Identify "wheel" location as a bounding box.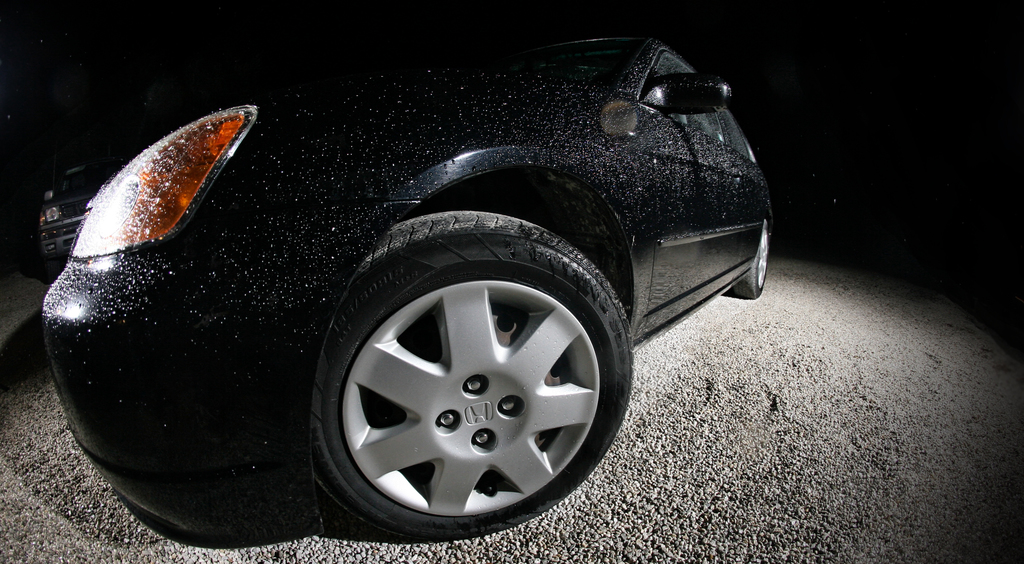
(x1=307, y1=236, x2=624, y2=529).
